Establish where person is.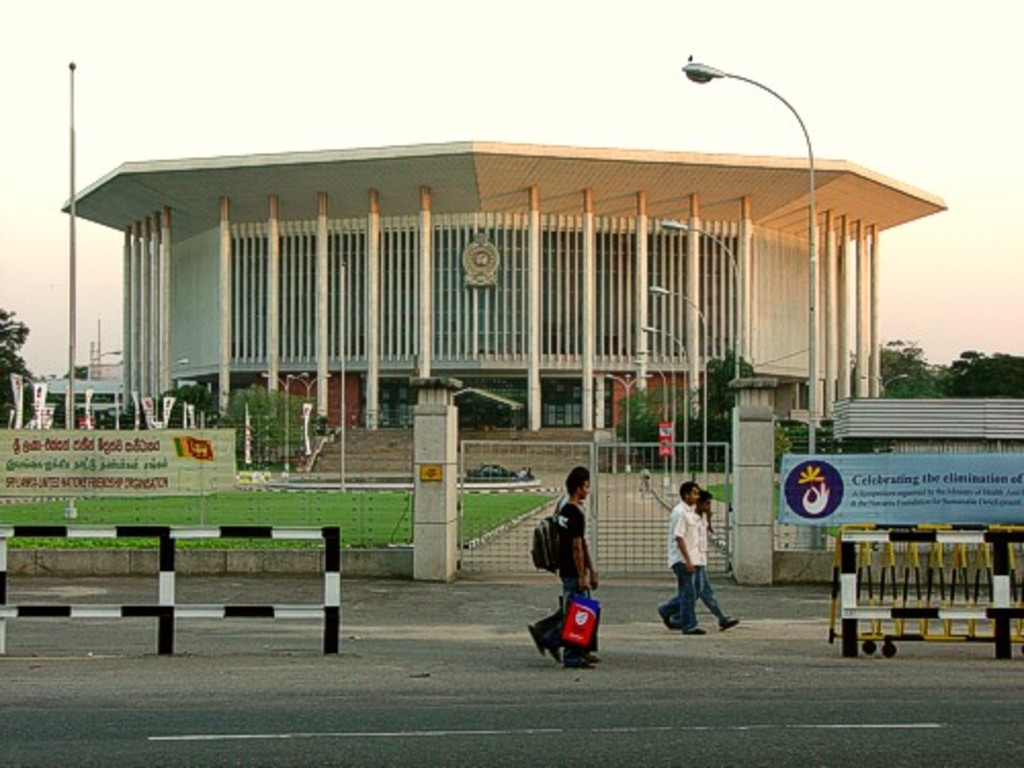
Established at [x1=659, y1=492, x2=737, y2=629].
